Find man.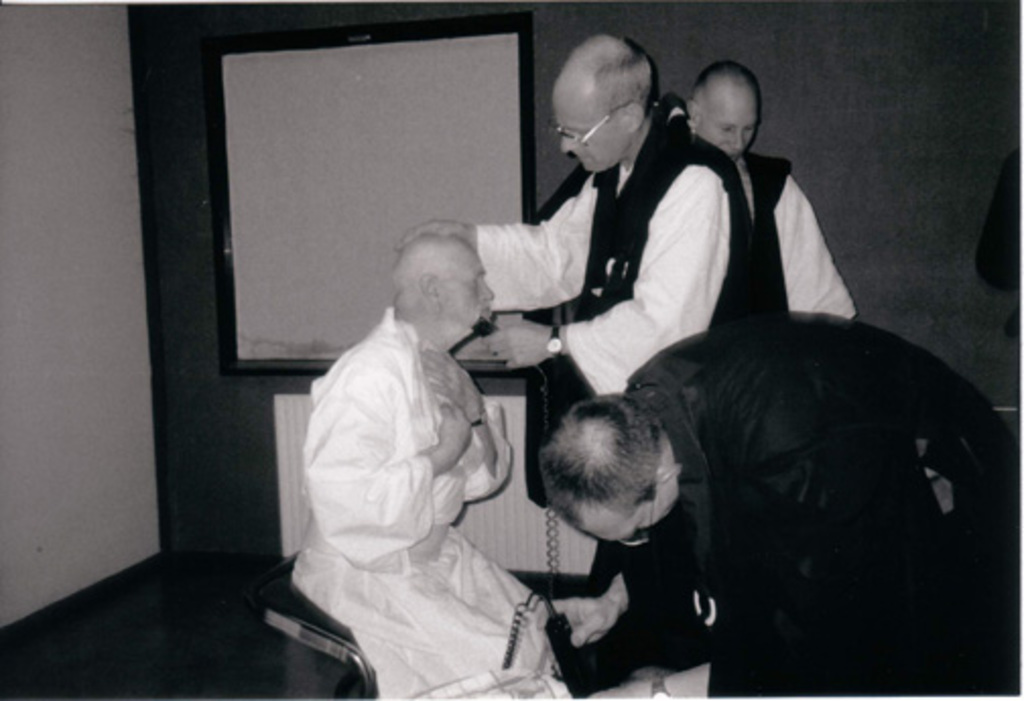
bbox(691, 63, 853, 319).
